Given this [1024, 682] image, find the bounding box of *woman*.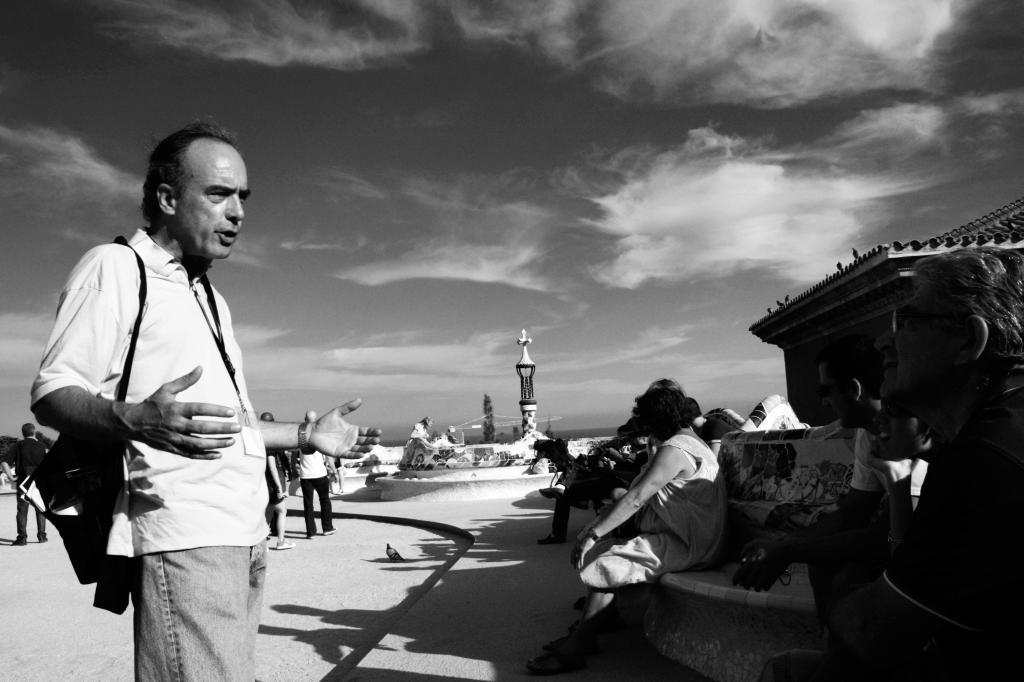
x1=258, y1=408, x2=304, y2=550.
